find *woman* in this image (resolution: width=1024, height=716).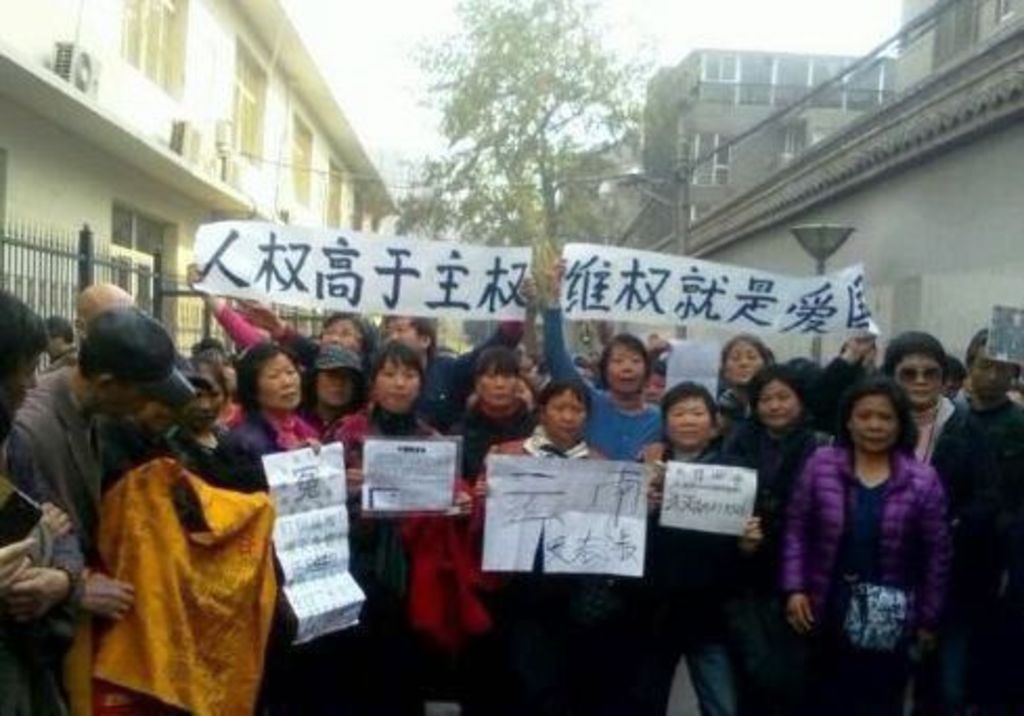
(712, 379, 836, 714).
